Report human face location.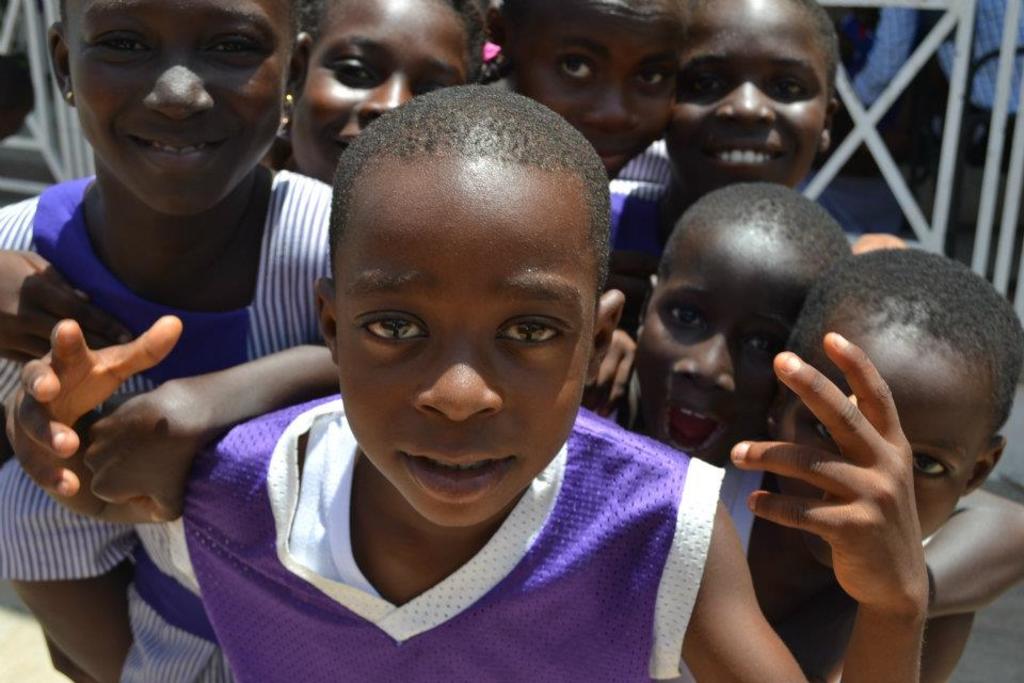
Report: locate(335, 155, 595, 531).
